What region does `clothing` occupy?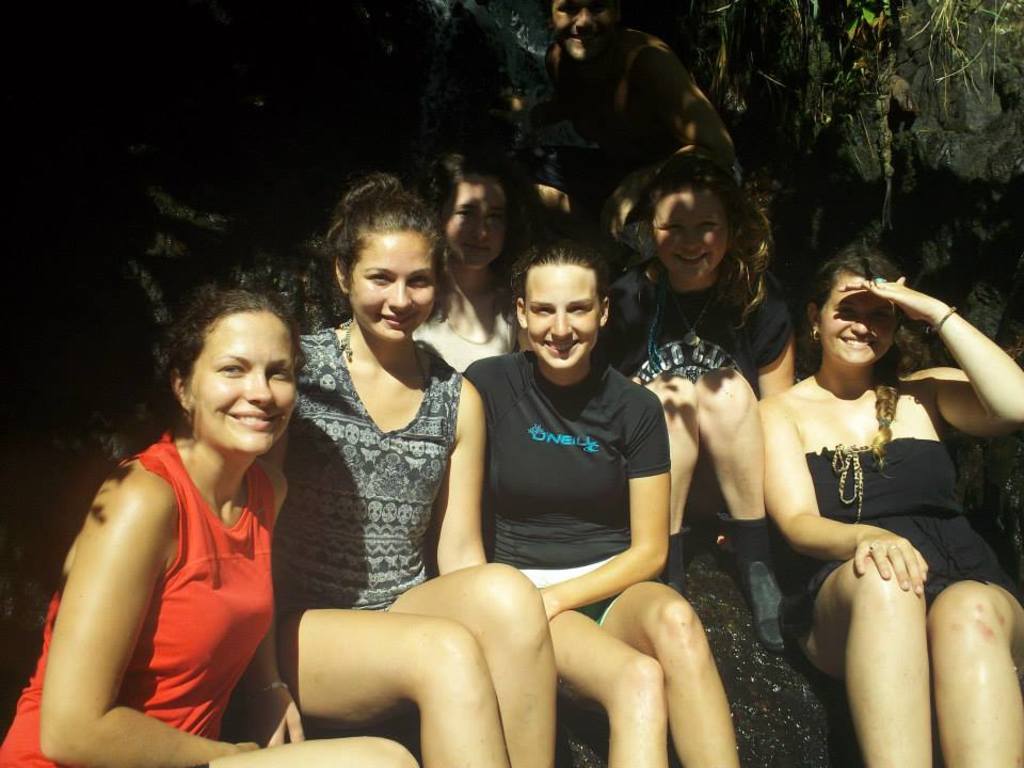
locate(590, 252, 797, 380).
